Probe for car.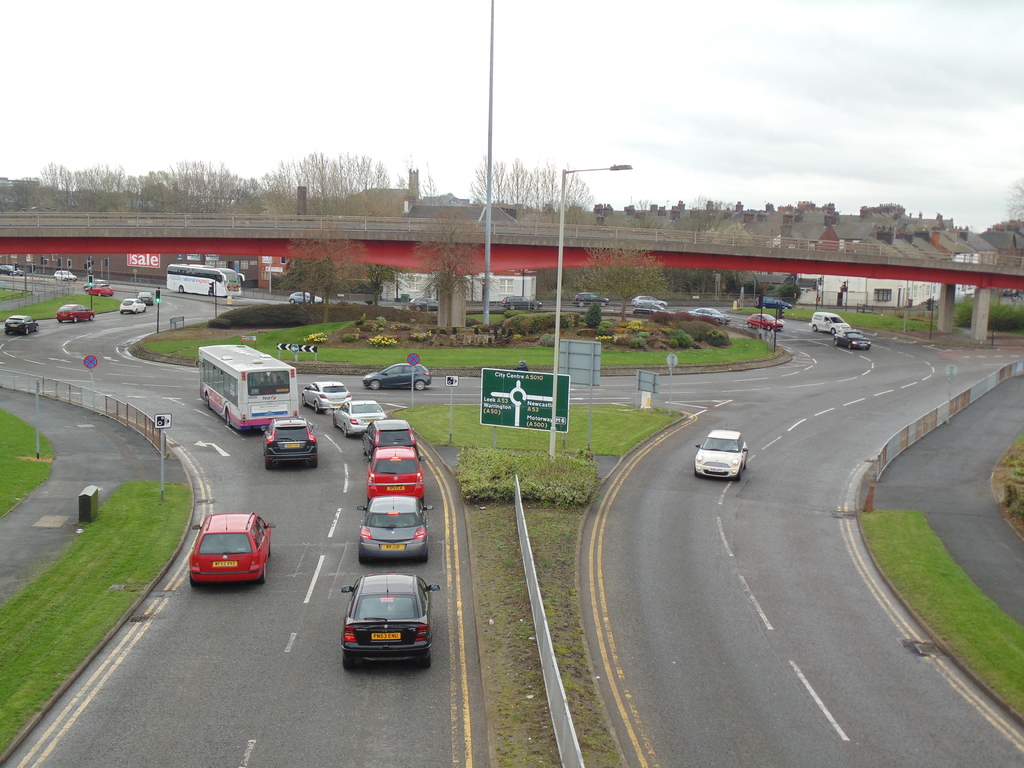
Probe result: left=263, top=413, right=324, bottom=461.
